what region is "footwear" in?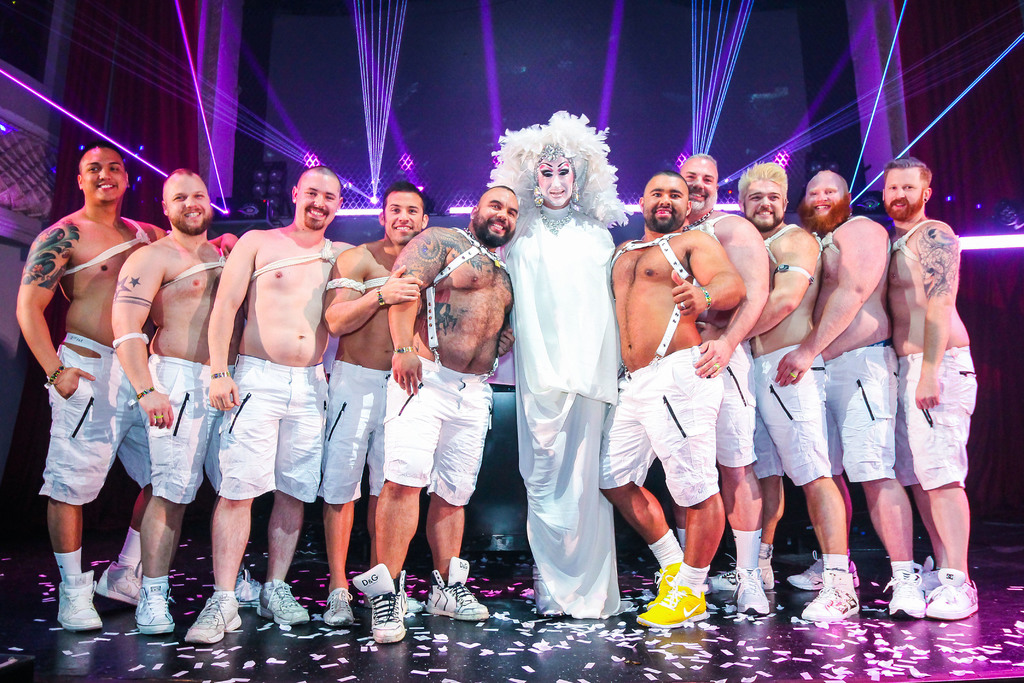
<bbox>756, 545, 776, 593</bbox>.
